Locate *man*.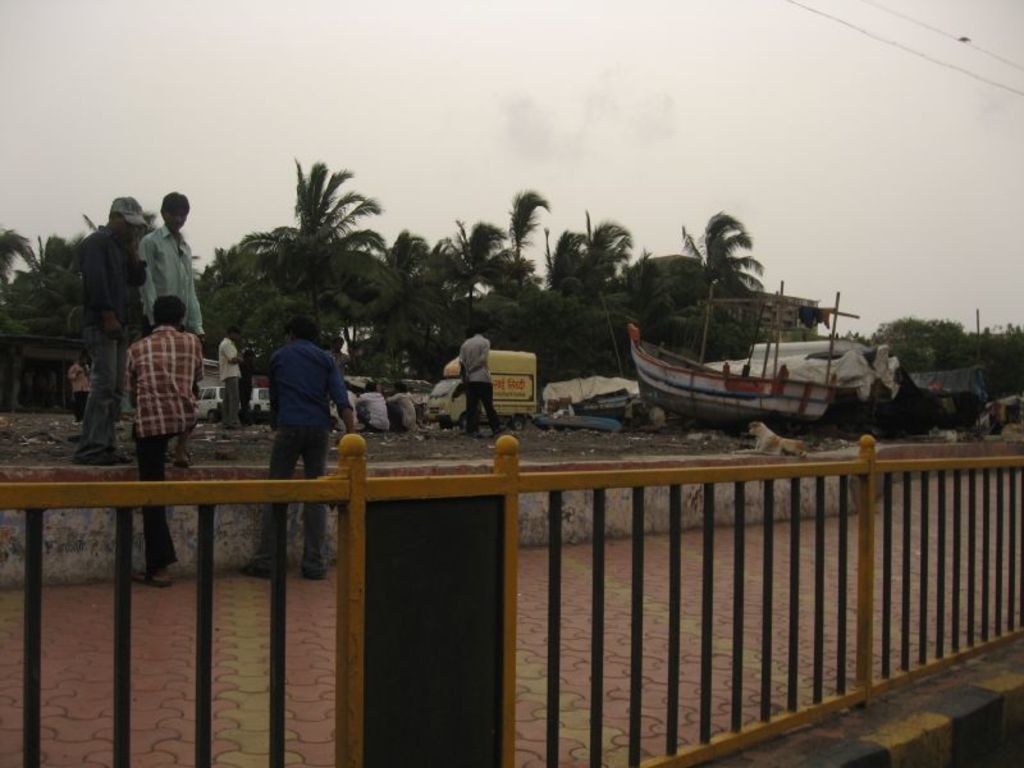
Bounding box: x1=384 y1=381 x2=417 y2=431.
